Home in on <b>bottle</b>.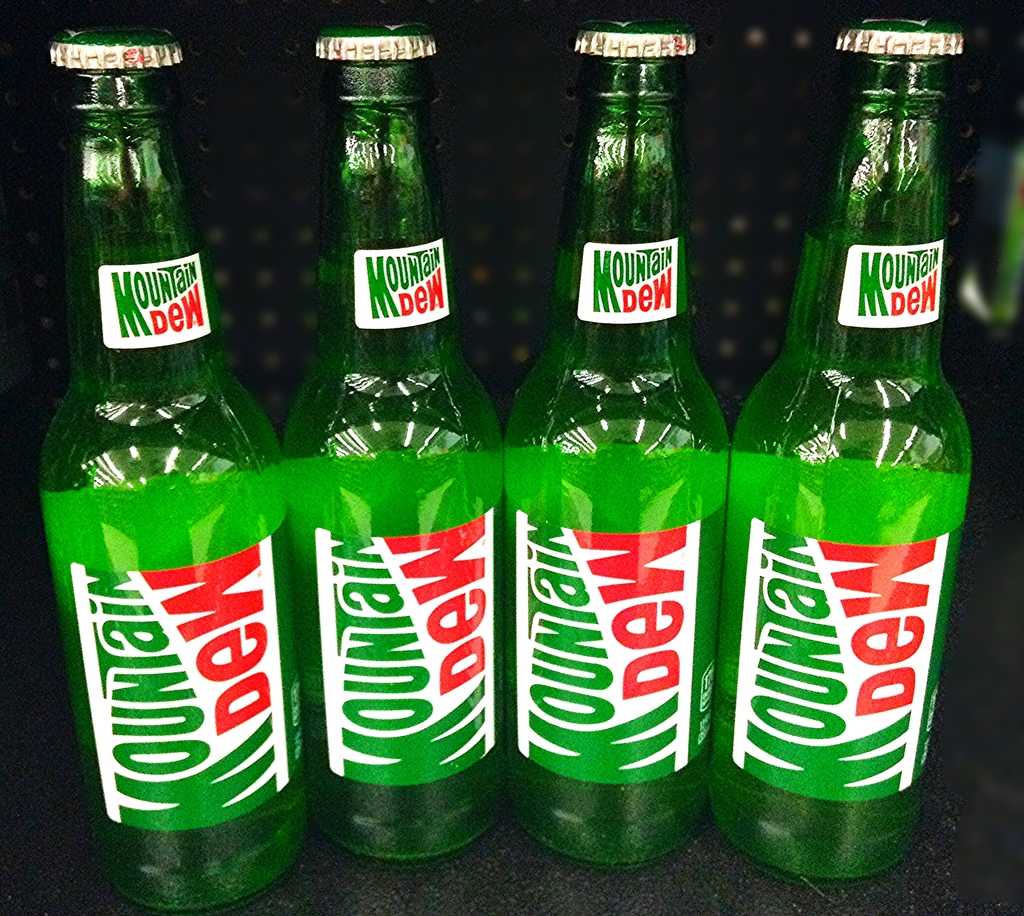
Homed in at [x1=280, y1=24, x2=508, y2=871].
